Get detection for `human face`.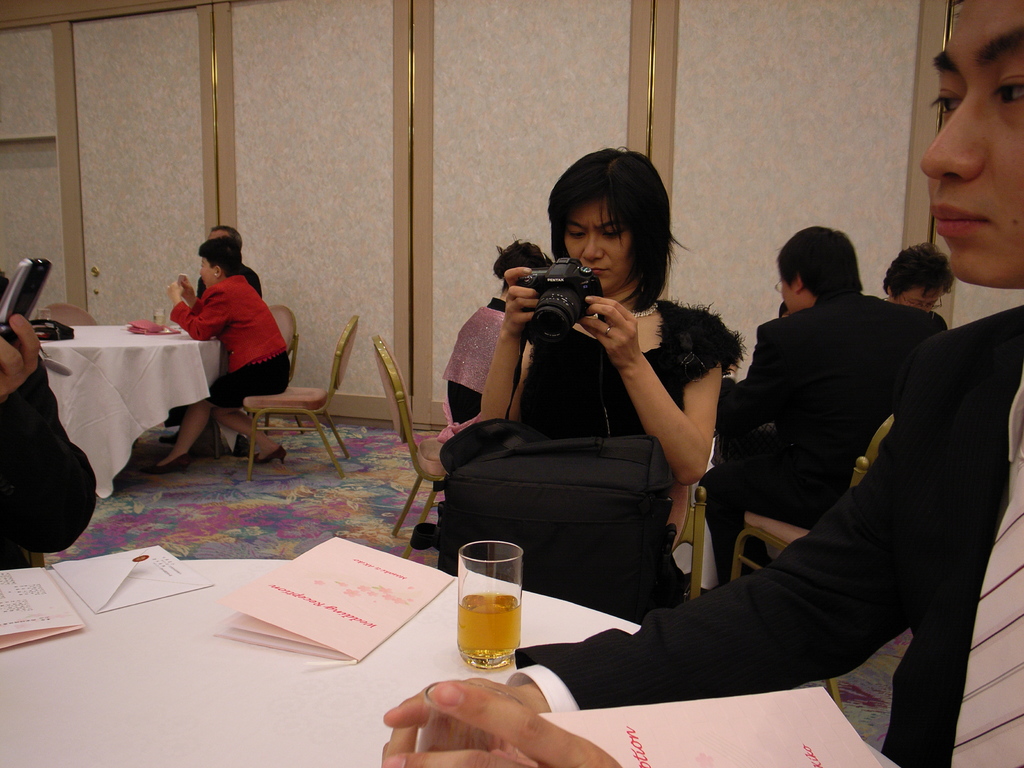
Detection: x1=566, y1=203, x2=635, y2=282.
